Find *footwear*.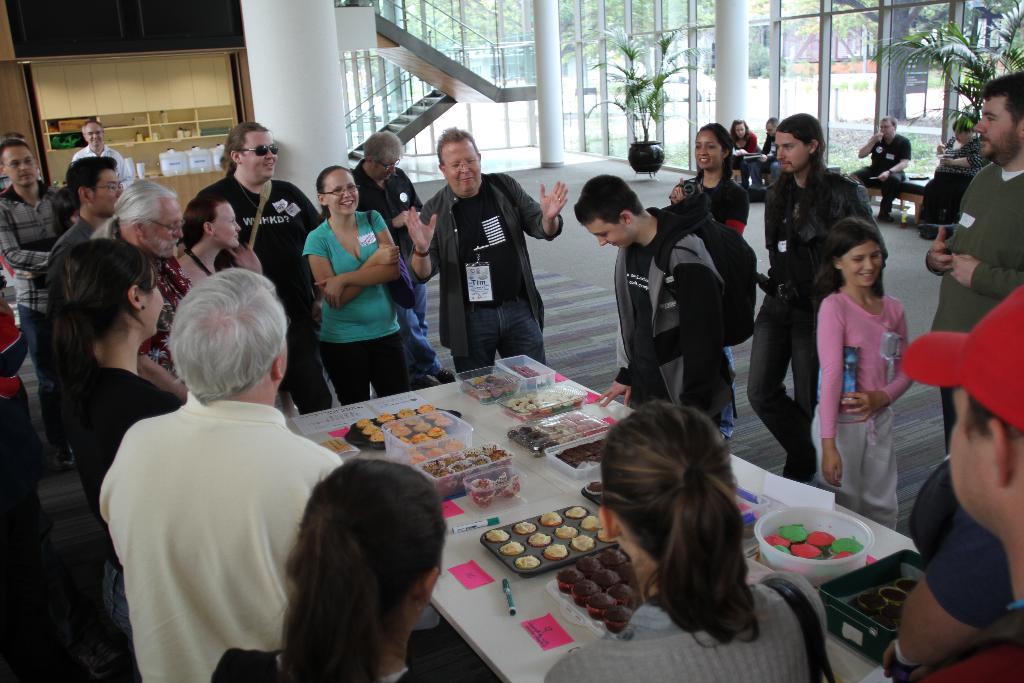
<region>76, 633, 125, 682</region>.
